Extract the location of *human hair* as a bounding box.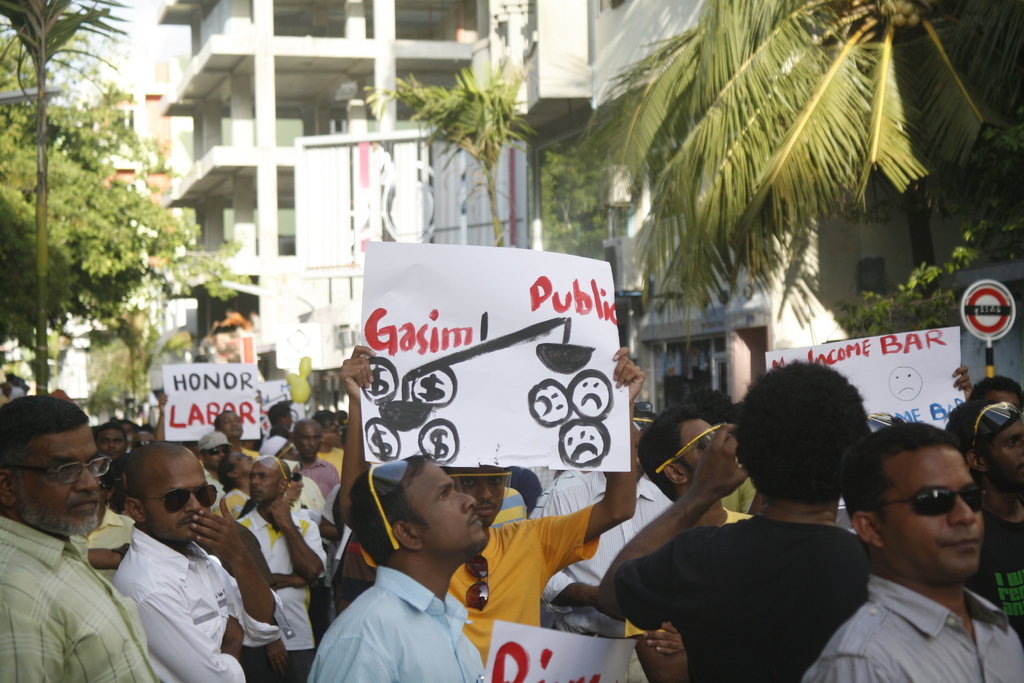
bbox=(837, 415, 961, 540).
